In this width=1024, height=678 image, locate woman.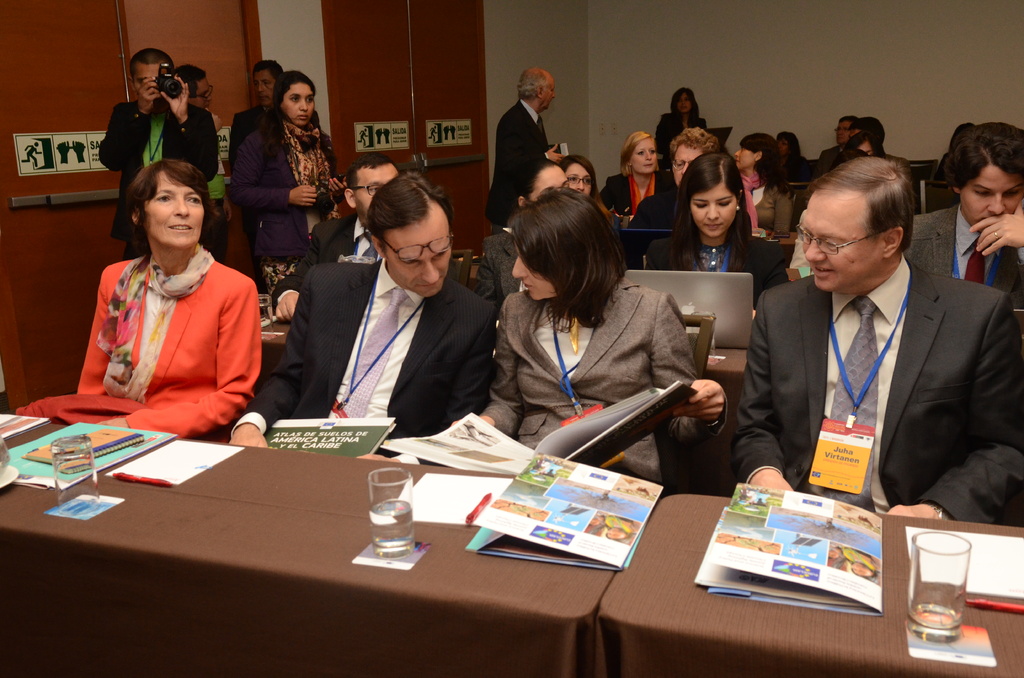
Bounding box: <box>828,149,868,173</box>.
